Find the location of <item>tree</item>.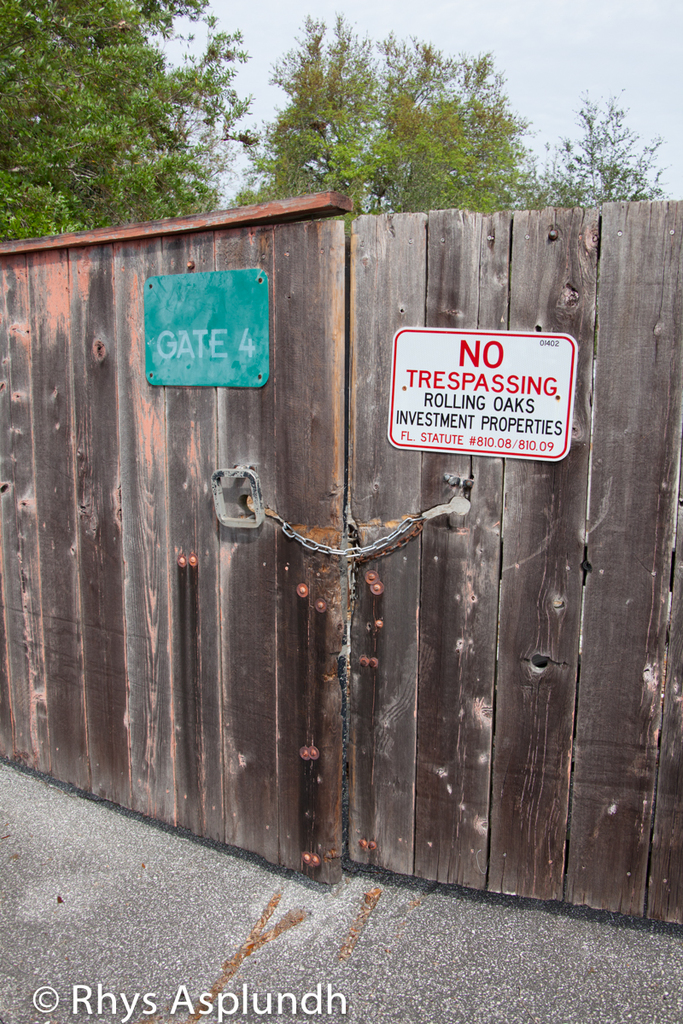
Location: rect(357, 41, 552, 219).
